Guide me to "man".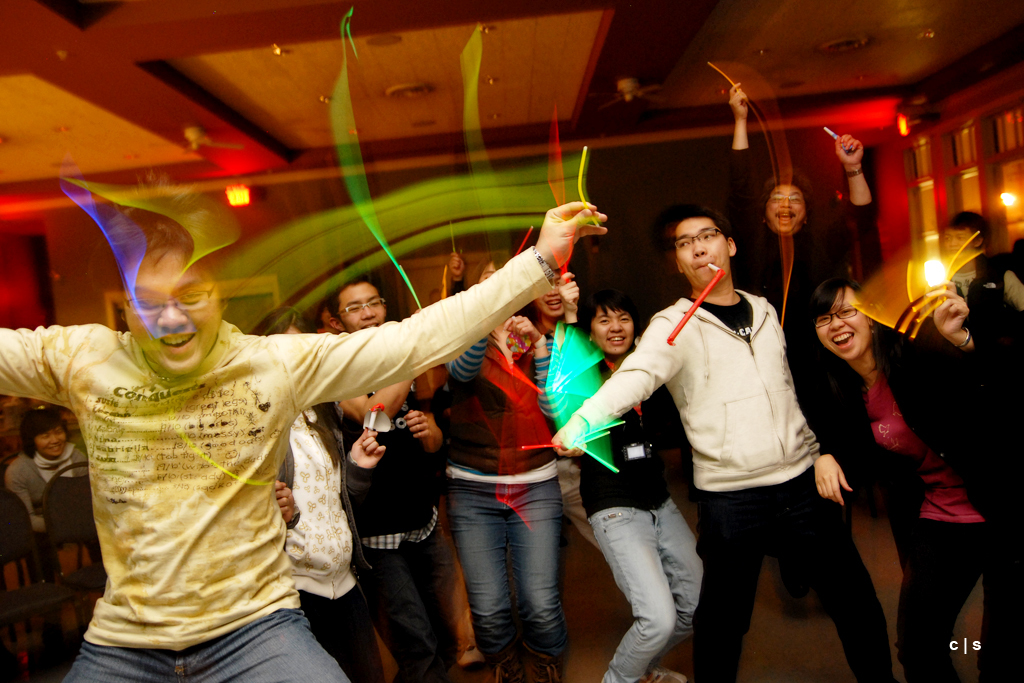
Guidance: (left=333, top=276, right=446, bottom=682).
